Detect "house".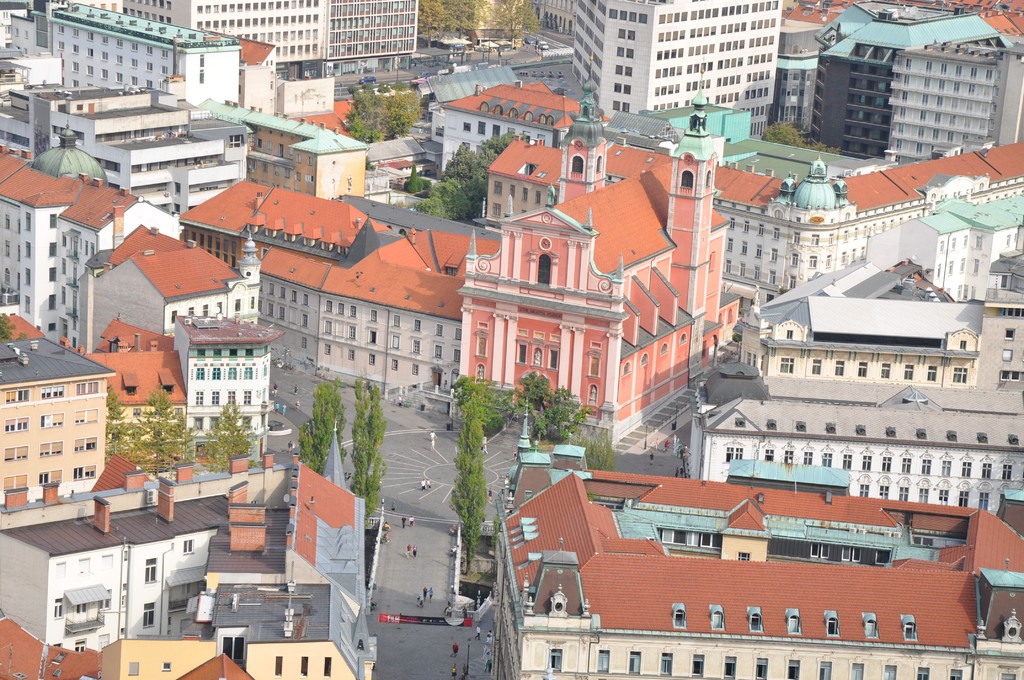
Detected at (479,399,1023,679).
